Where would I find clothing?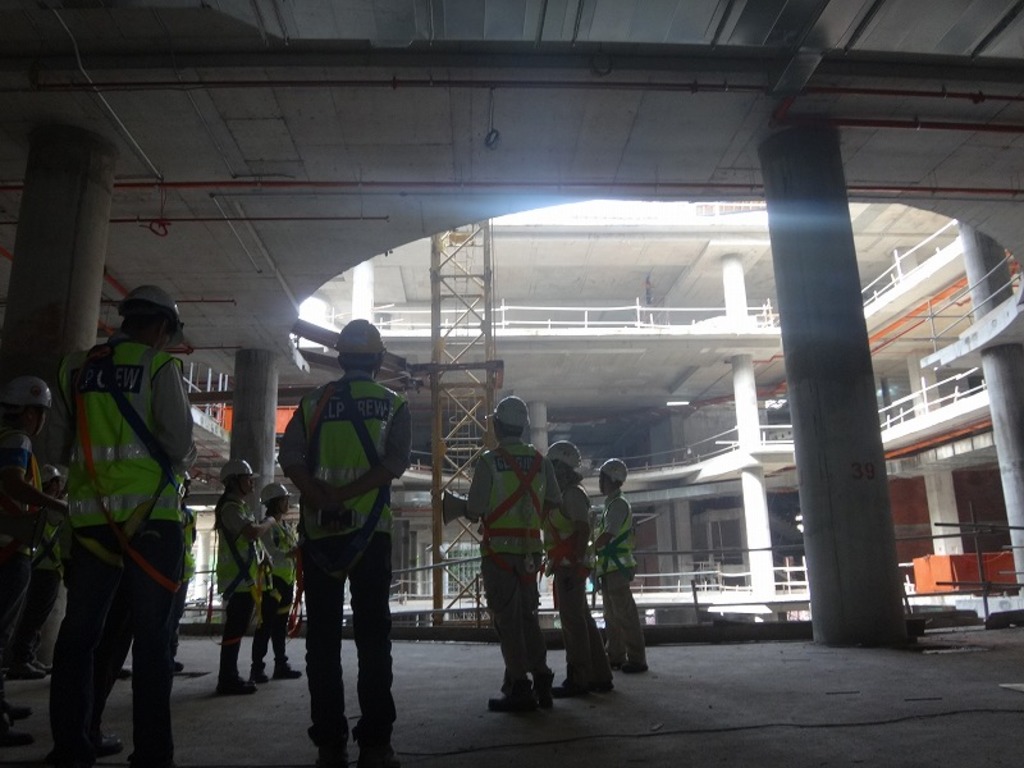
At Rect(462, 424, 581, 704).
